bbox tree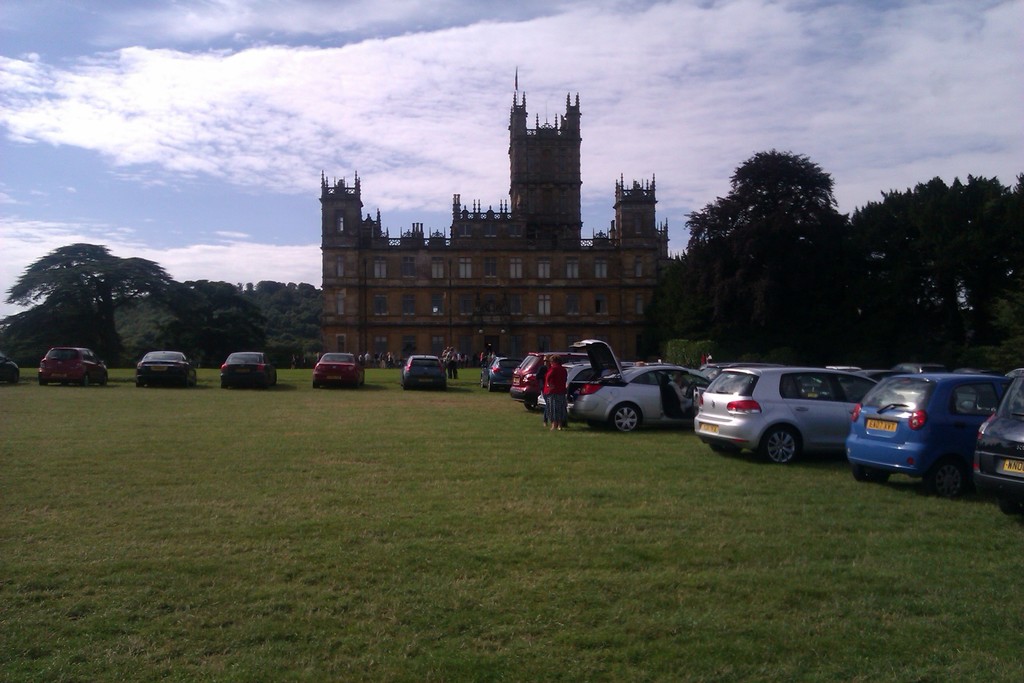
crop(678, 138, 869, 328)
